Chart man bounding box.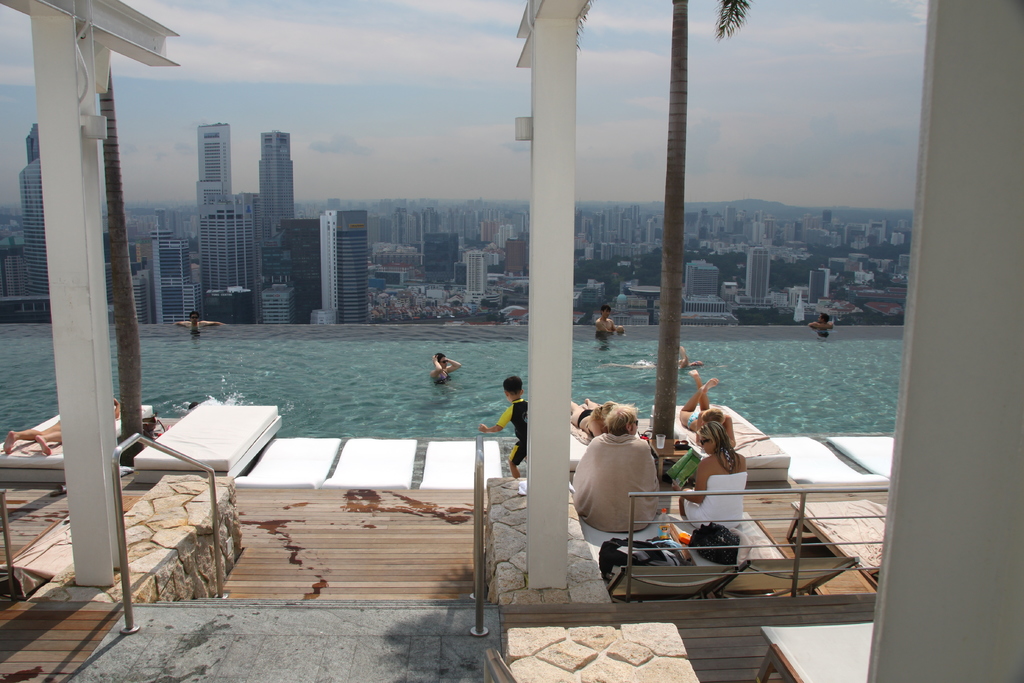
Charted: bbox=[808, 314, 833, 329].
